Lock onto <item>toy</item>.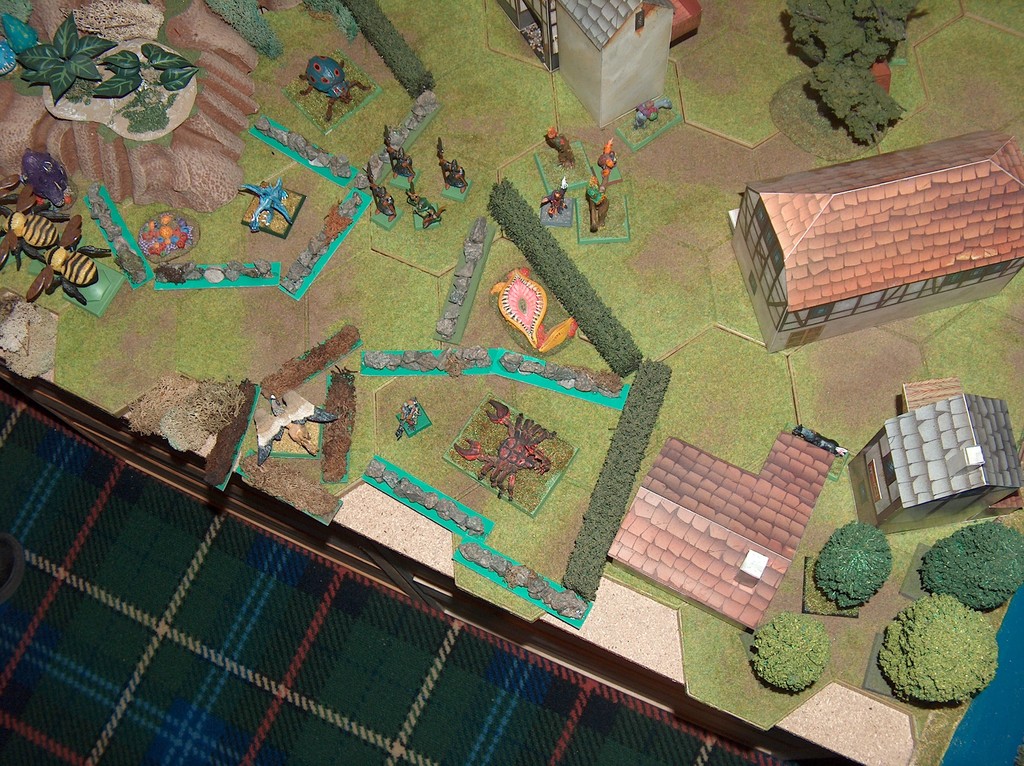
Locked: bbox=(585, 173, 609, 229).
